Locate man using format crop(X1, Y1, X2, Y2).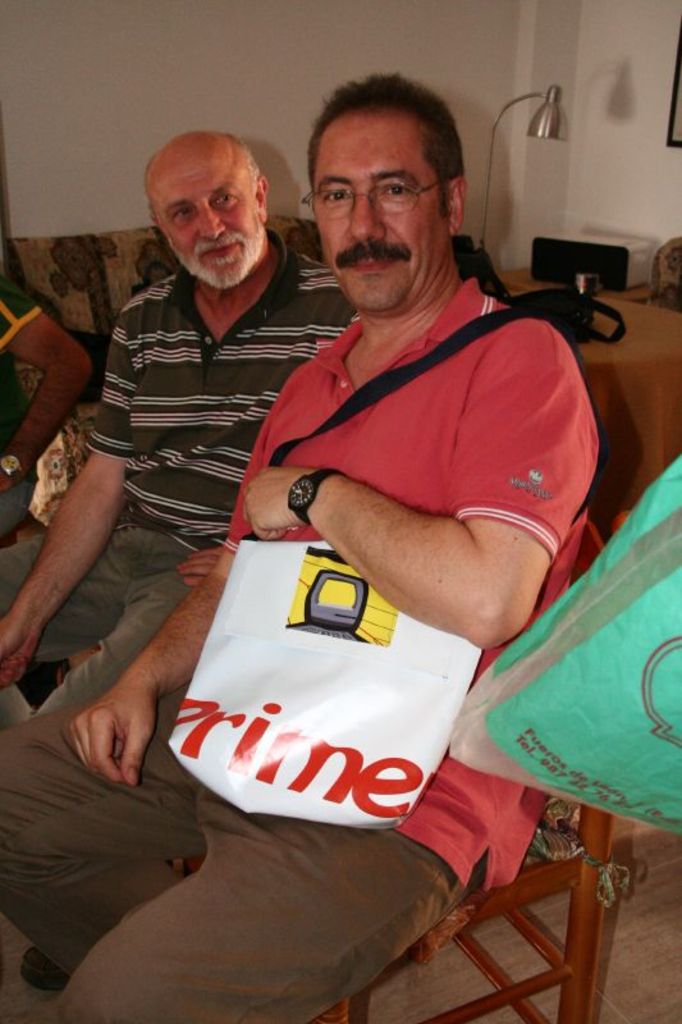
crop(0, 78, 595, 1021).
